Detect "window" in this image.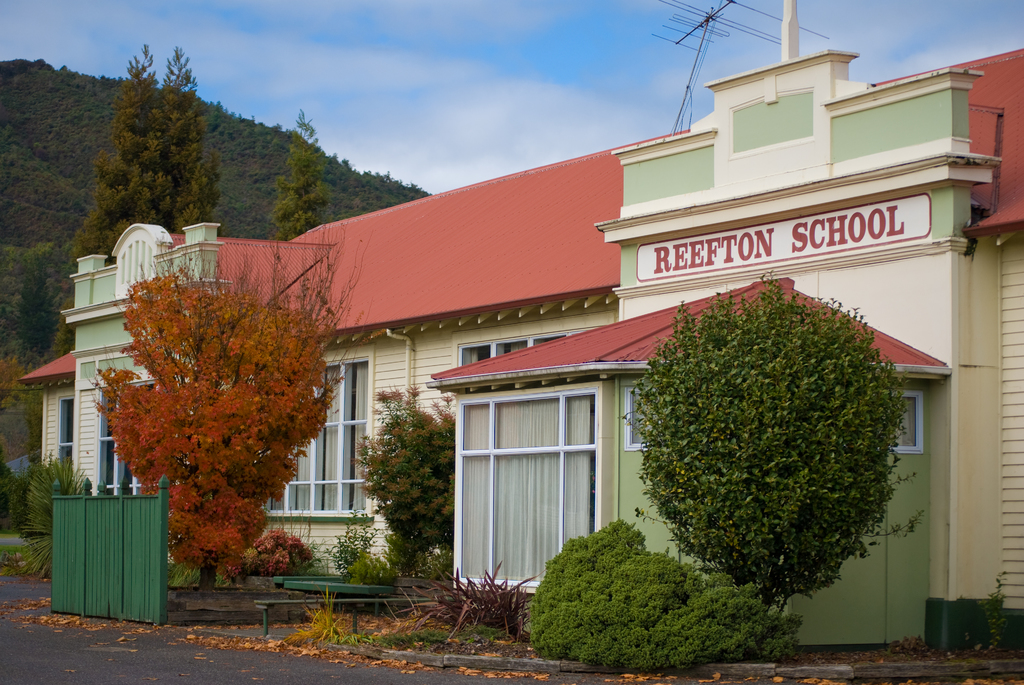
Detection: [x1=455, y1=319, x2=602, y2=384].
